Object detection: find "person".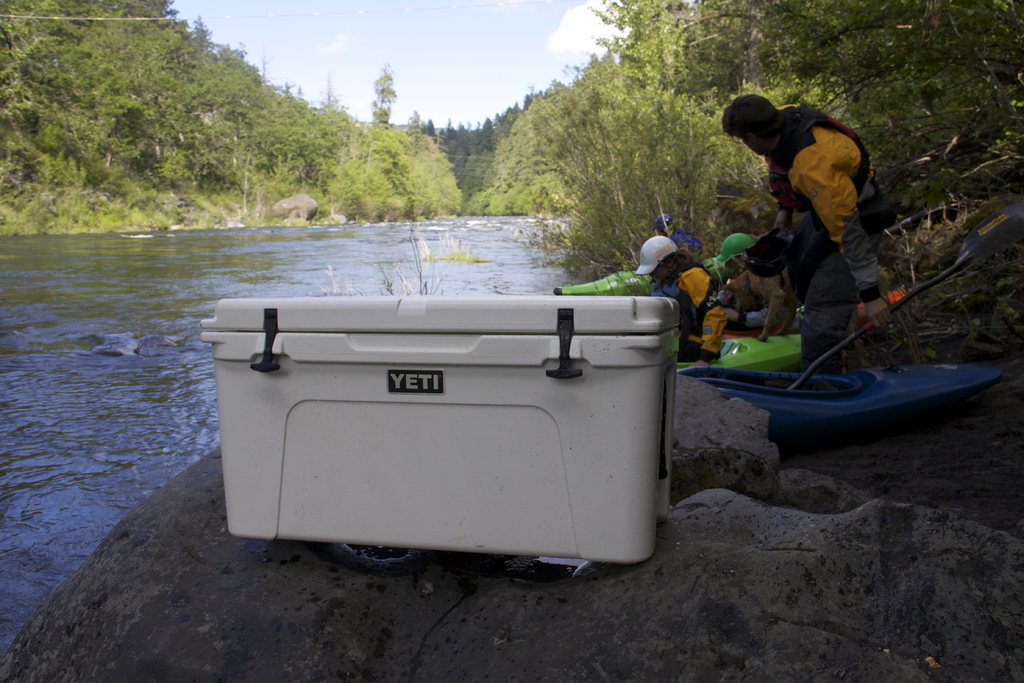
select_region(635, 237, 730, 368).
